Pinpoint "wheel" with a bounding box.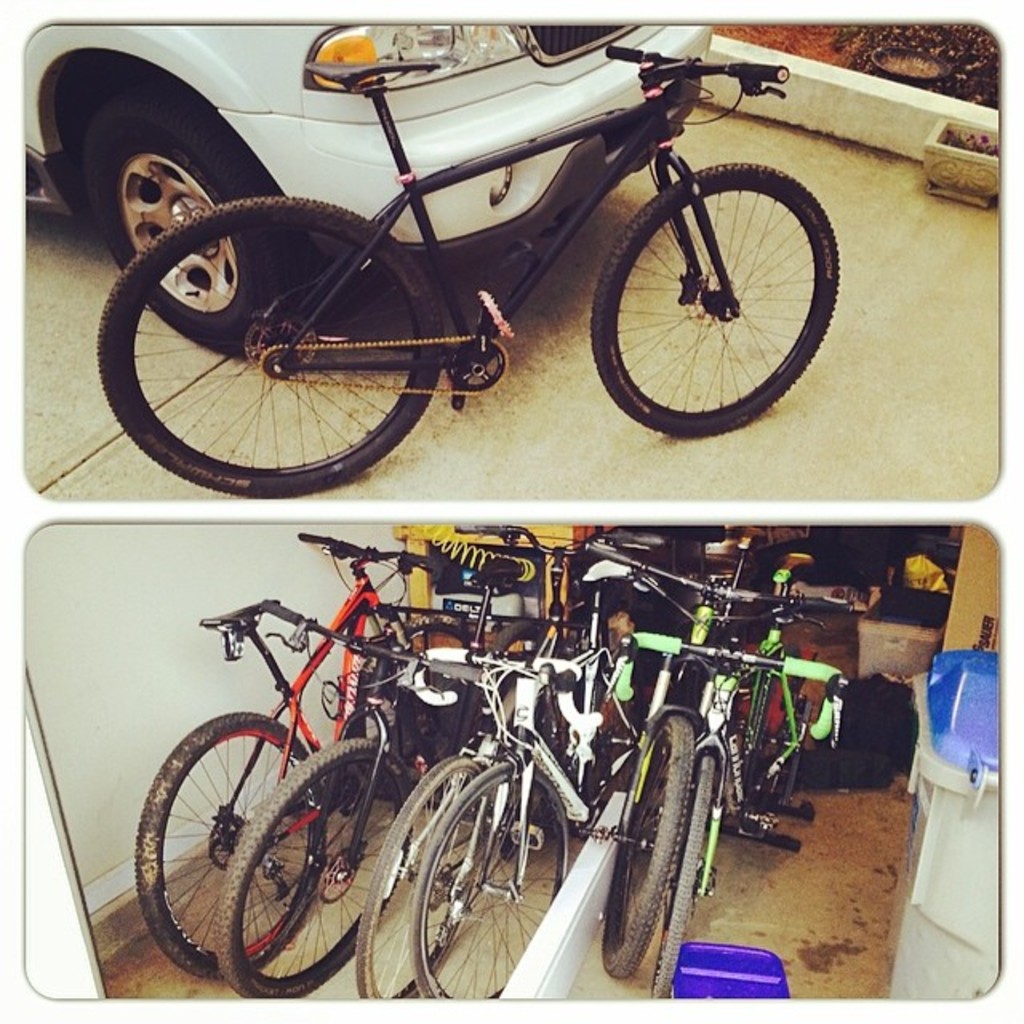
650,747,722,997.
